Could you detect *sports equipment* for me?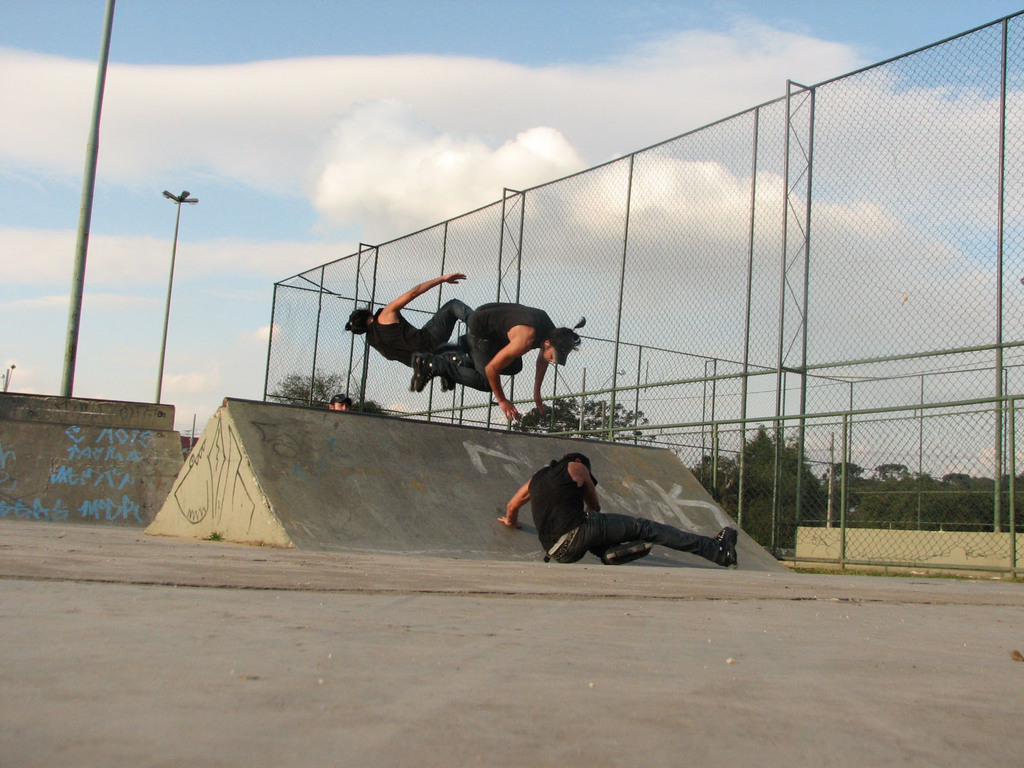
Detection result: bbox=[604, 540, 652, 566].
